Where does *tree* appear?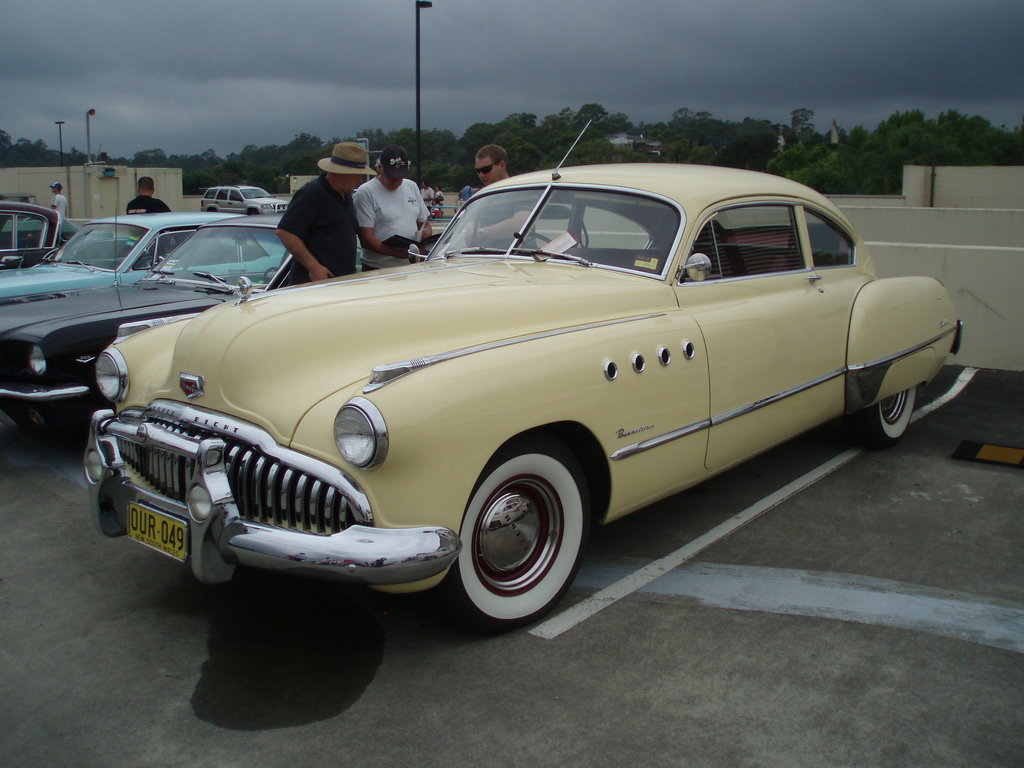
Appears at l=212, t=130, r=328, b=191.
